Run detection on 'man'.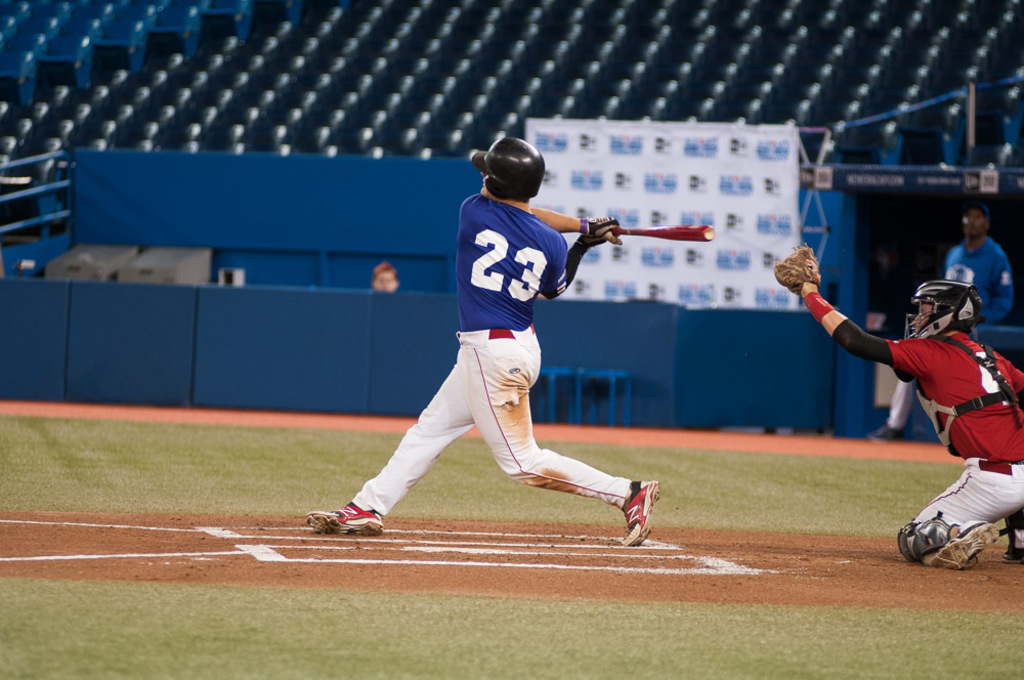
Result: (left=945, top=203, right=1015, bottom=326).
